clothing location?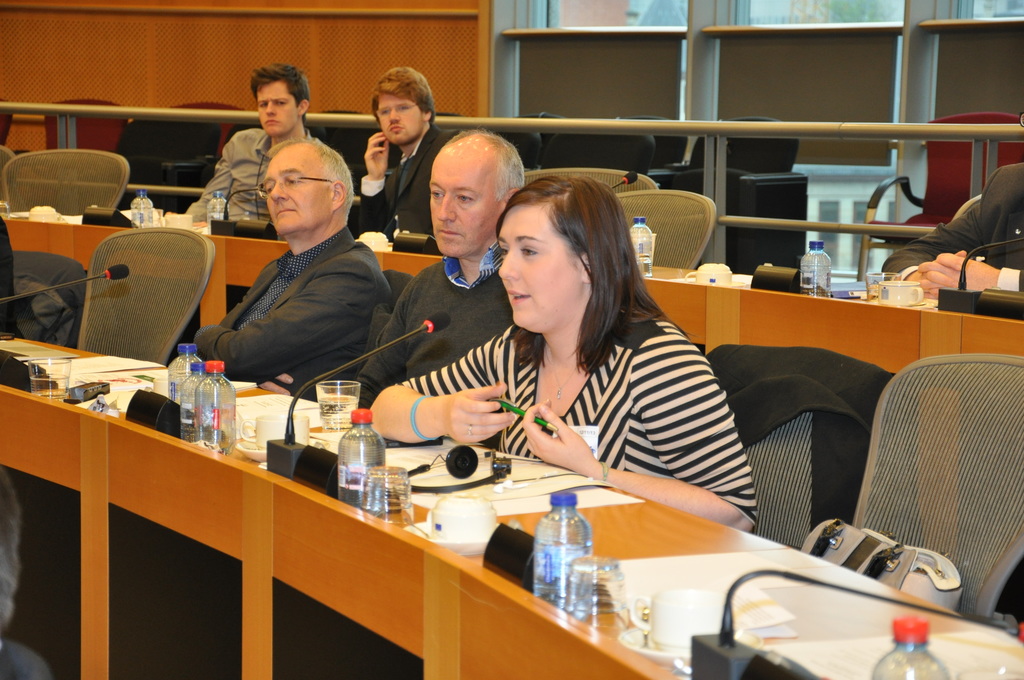
(881,160,1023,310)
